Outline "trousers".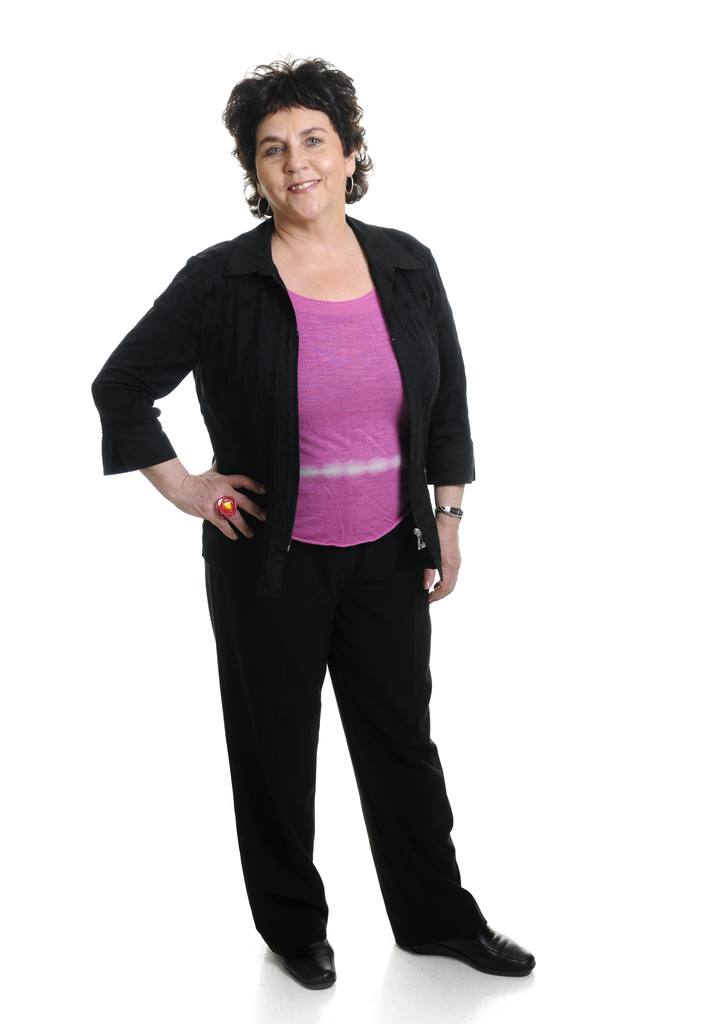
Outline: <region>198, 460, 503, 985</region>.
